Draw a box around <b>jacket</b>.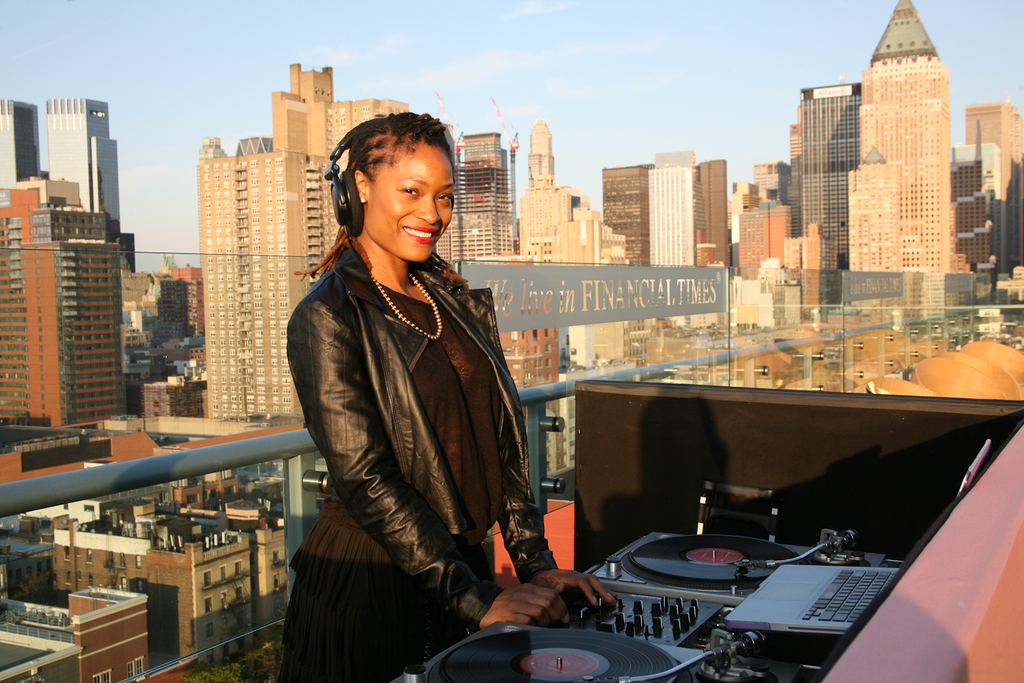
rect(269, 211, 538, 630).
